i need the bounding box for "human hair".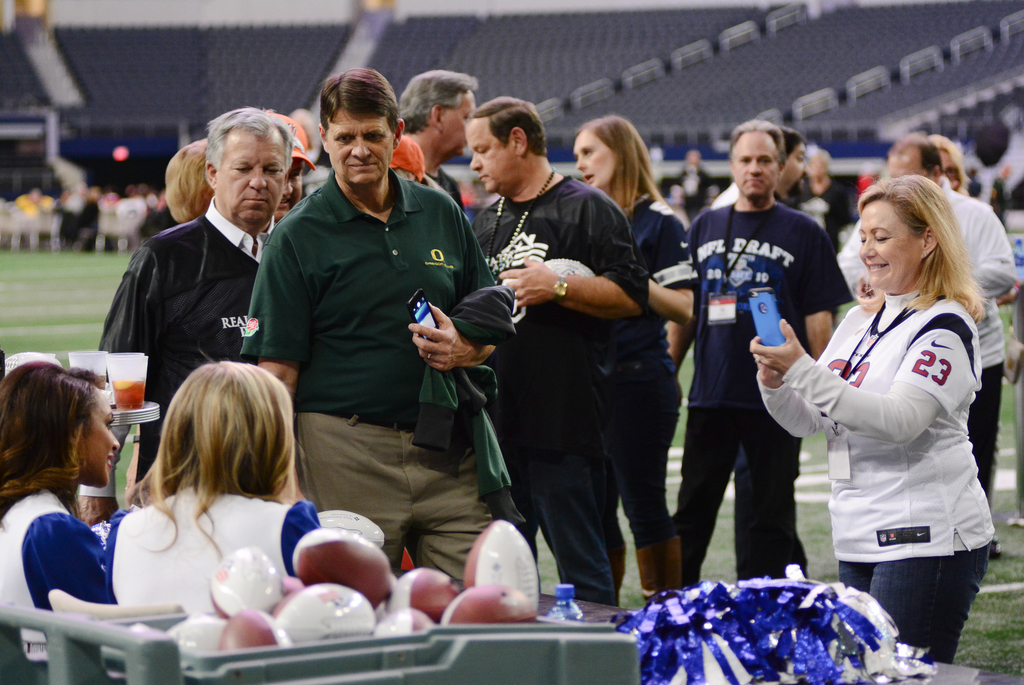
Here it is: x1=470 y1=92 x2=550 y2=159.
